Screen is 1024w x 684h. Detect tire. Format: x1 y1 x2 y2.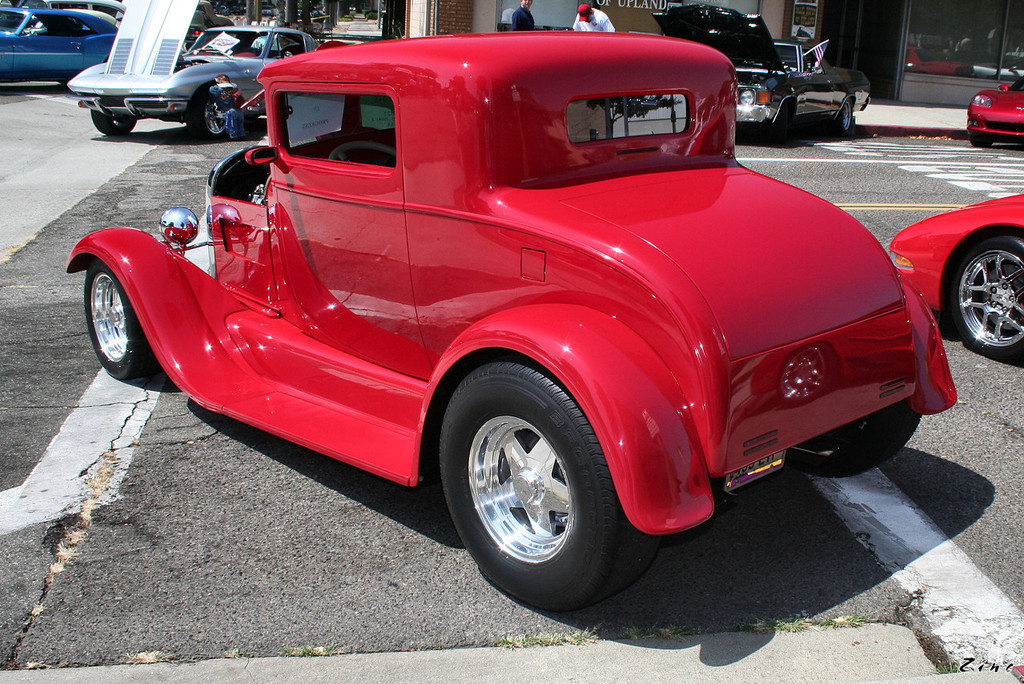
188 91 227 138.
